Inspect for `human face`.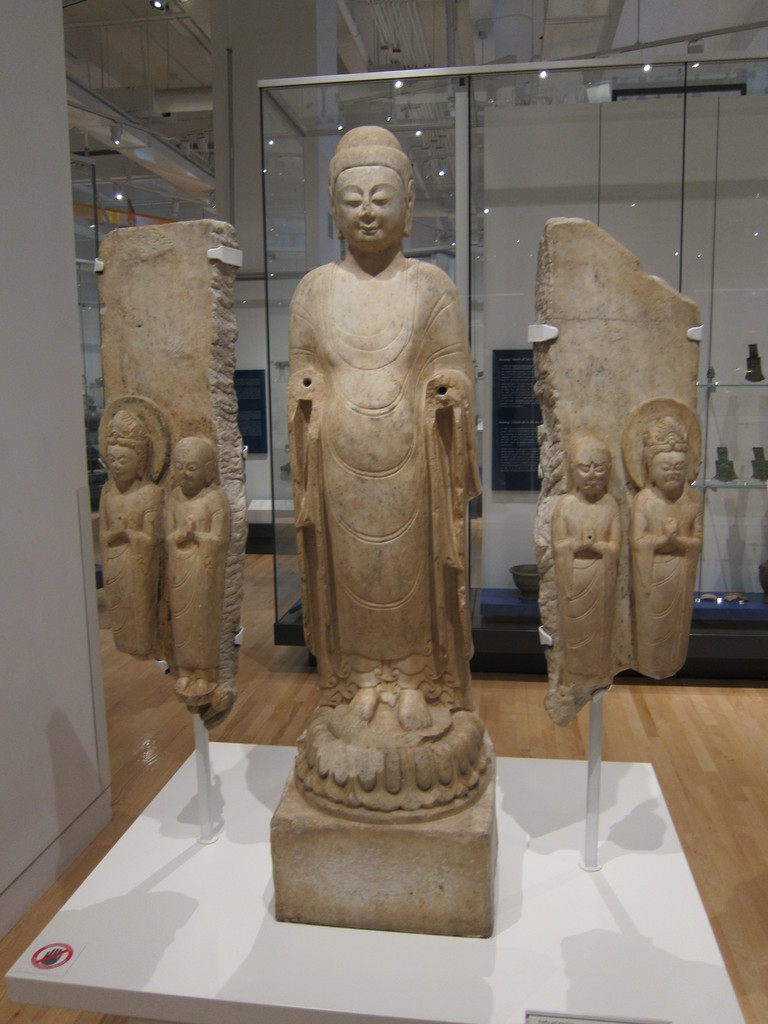
Inspection: pyautogui.locateOnScreen(649, 445, 688, 491).
